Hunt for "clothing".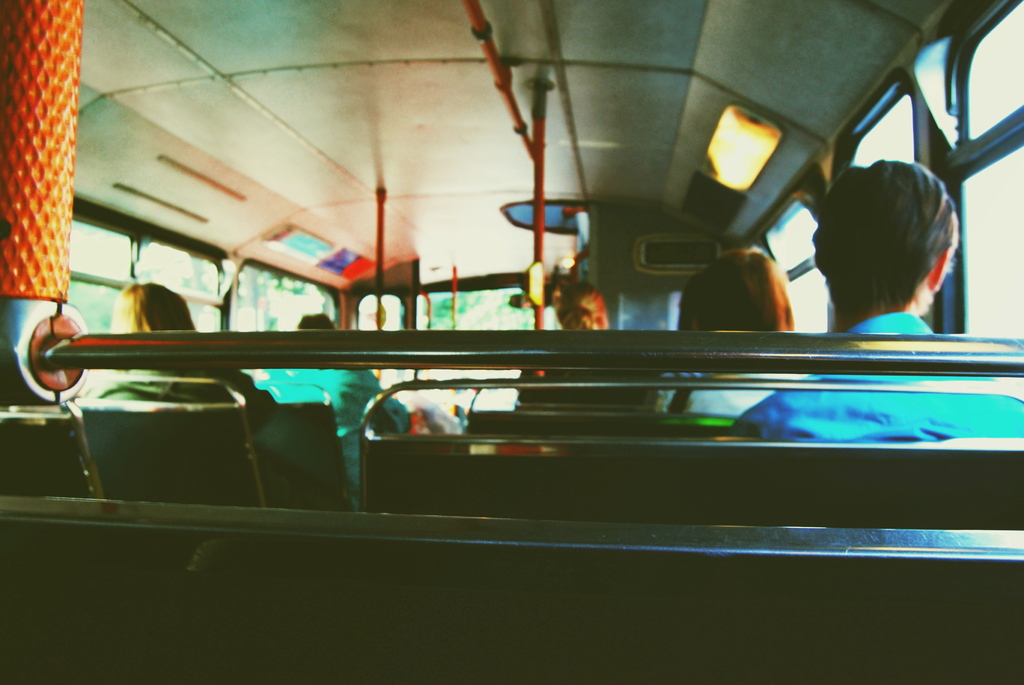
Hunted down at box(730, 312, 1023, 442).
